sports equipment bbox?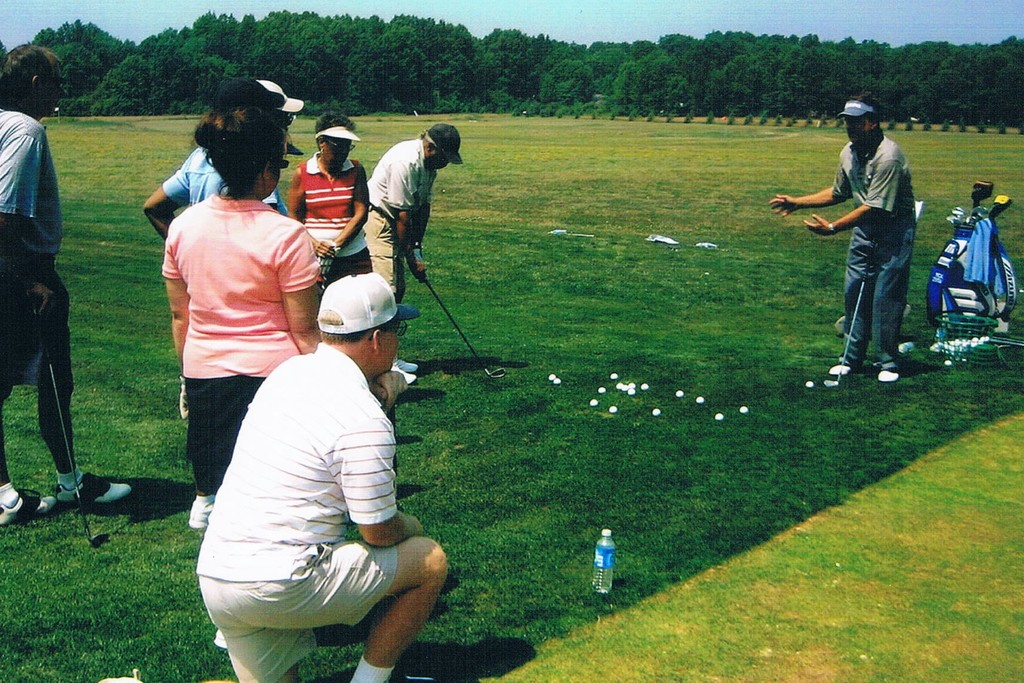
bbox(737, 405, 751, 414)
